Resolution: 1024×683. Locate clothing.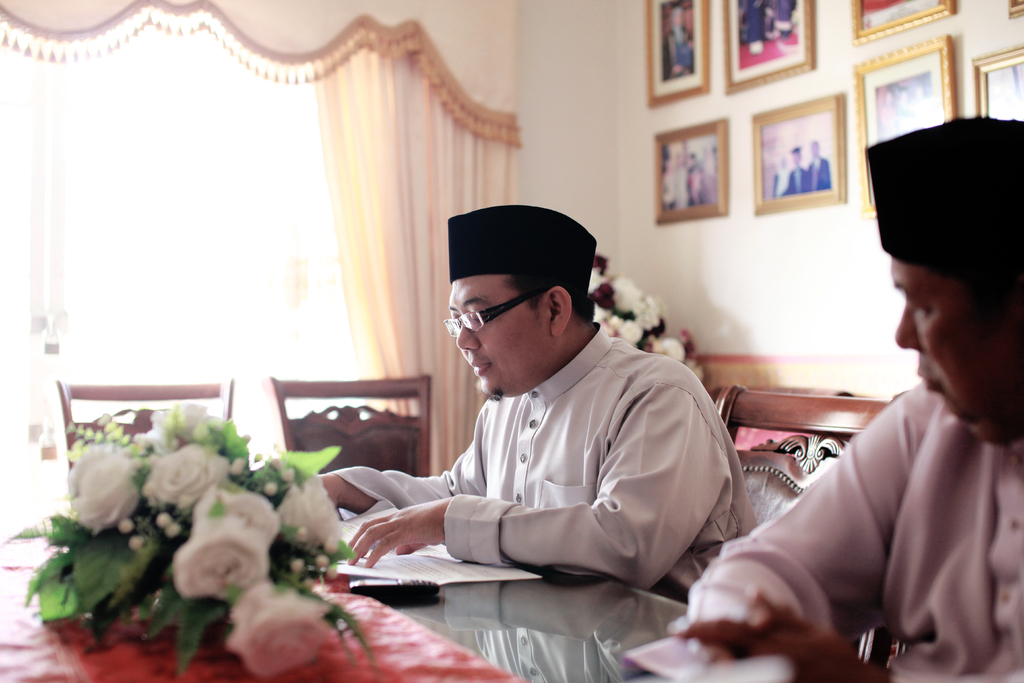
locate(771, 170, 792, 195).
